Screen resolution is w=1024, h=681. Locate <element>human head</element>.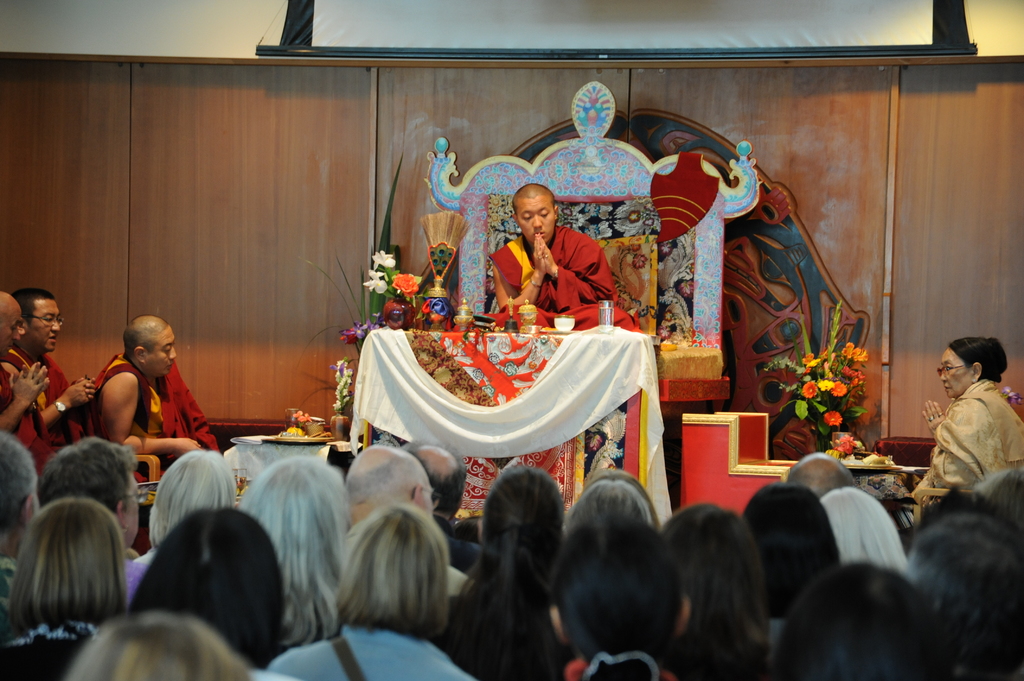
[781,453,852,502].
